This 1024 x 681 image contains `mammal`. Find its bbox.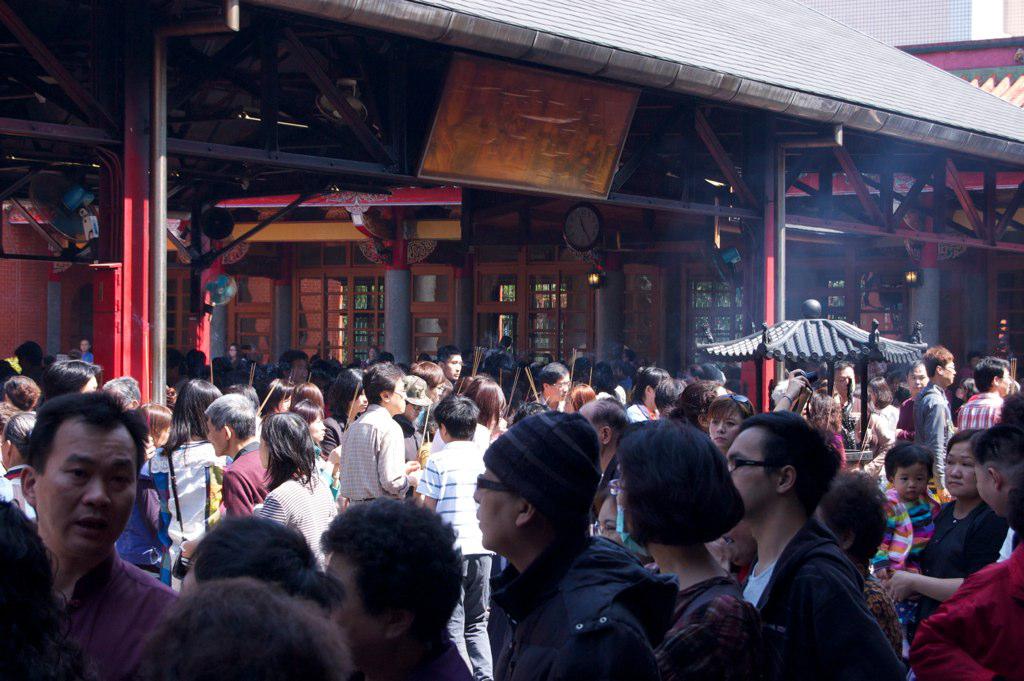
{"x1": 0, "y1": 383, "x2": 203, "y2": 674}.
